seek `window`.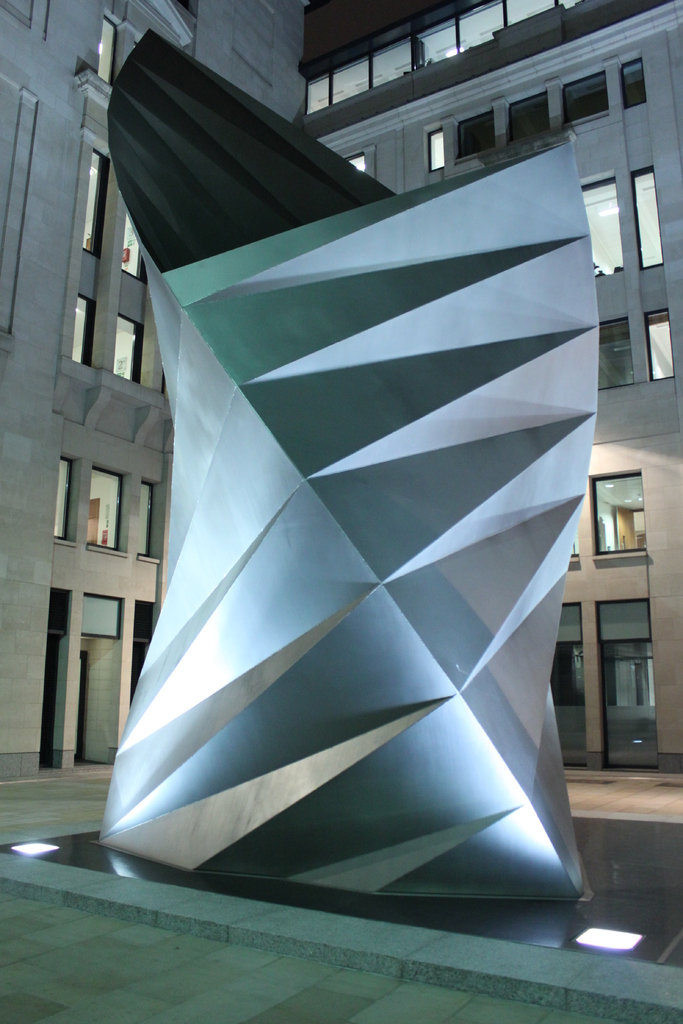
<bbox>49, 591, 76, 640</bbox>.
